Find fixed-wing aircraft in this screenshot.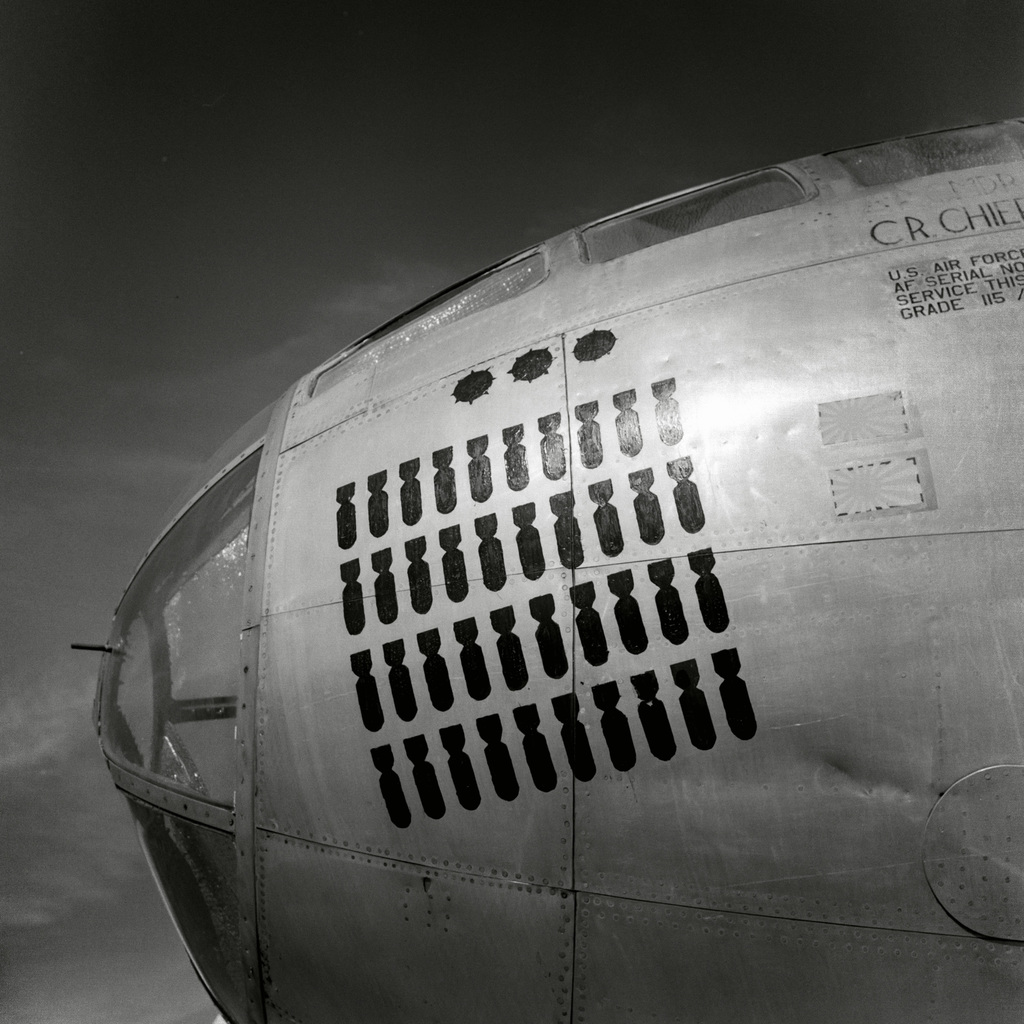
The bounding box for fixed-wing aircraft is (x1=61, y1=100, x2=1023, y2=1023).
